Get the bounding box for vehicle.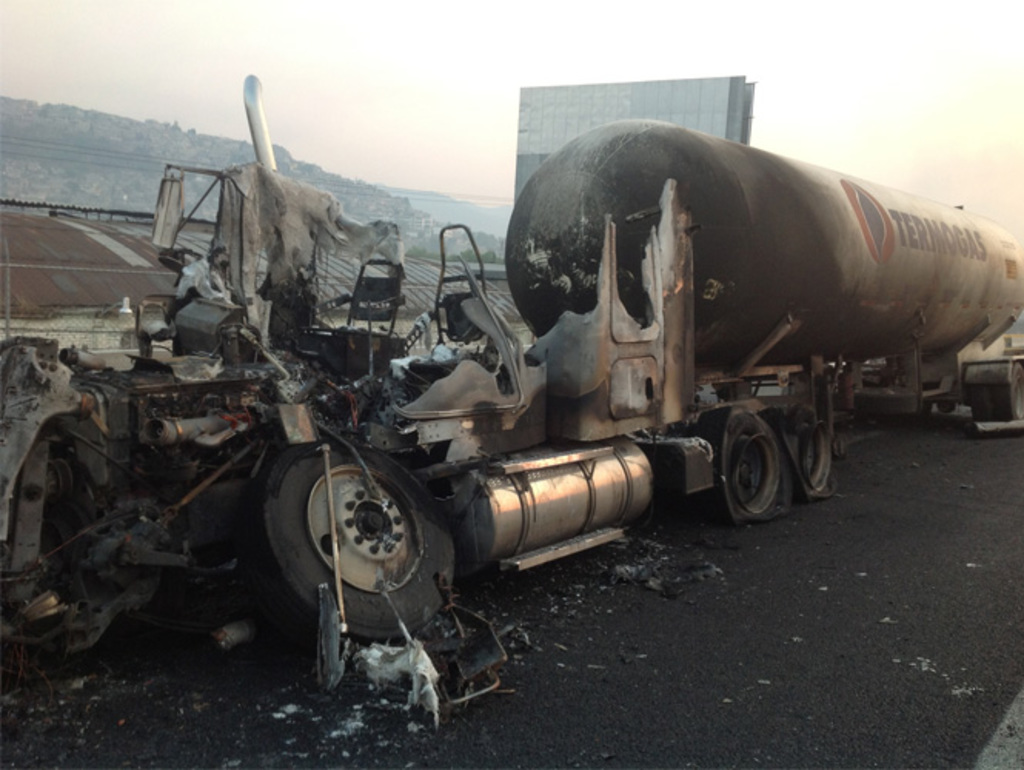
59:100:1023:701.
